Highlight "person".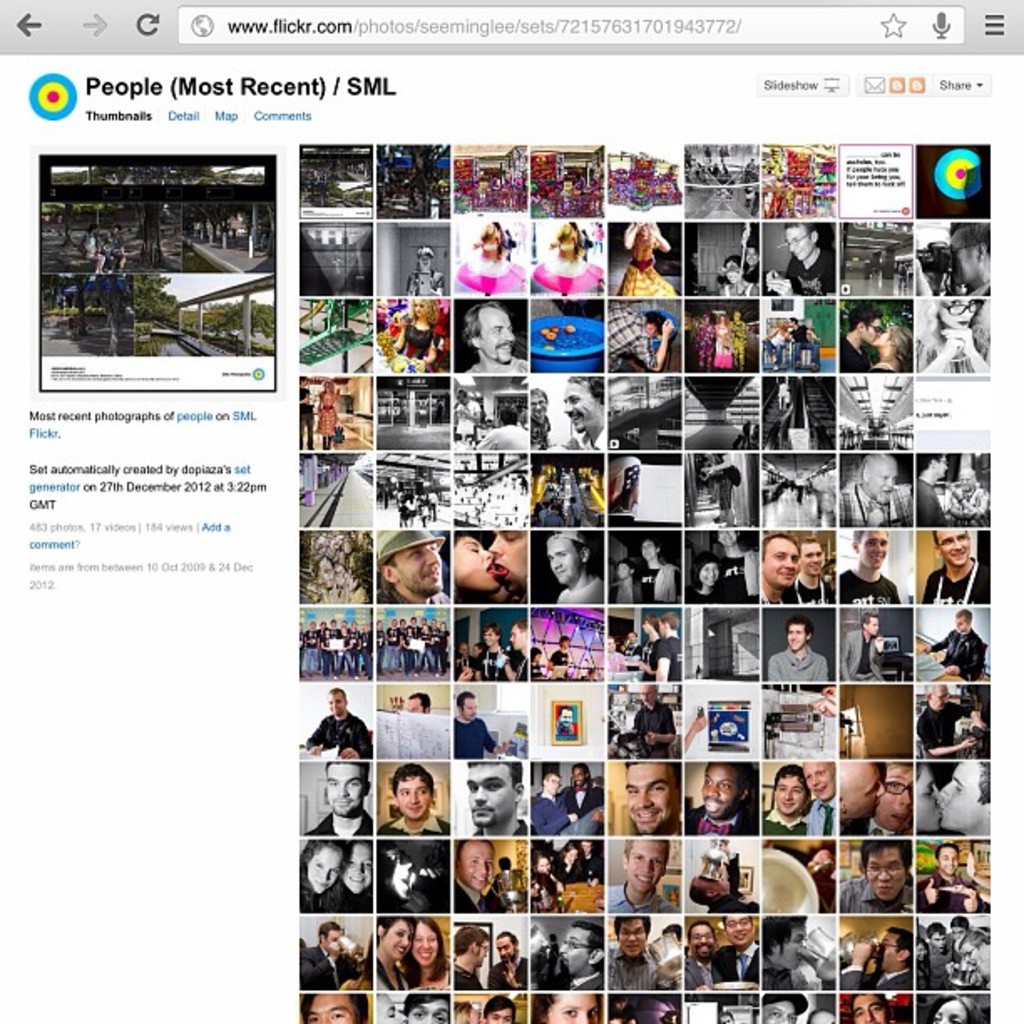
Highlighted region: [x1=842, y1=303, x2=883, y2=373].
